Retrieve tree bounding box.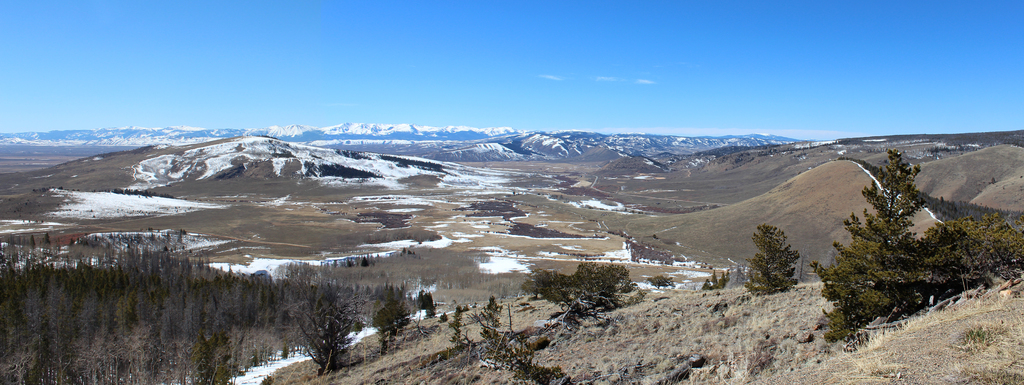
Bounding box: x1=835, y1=132, x2=959, y2=333.
